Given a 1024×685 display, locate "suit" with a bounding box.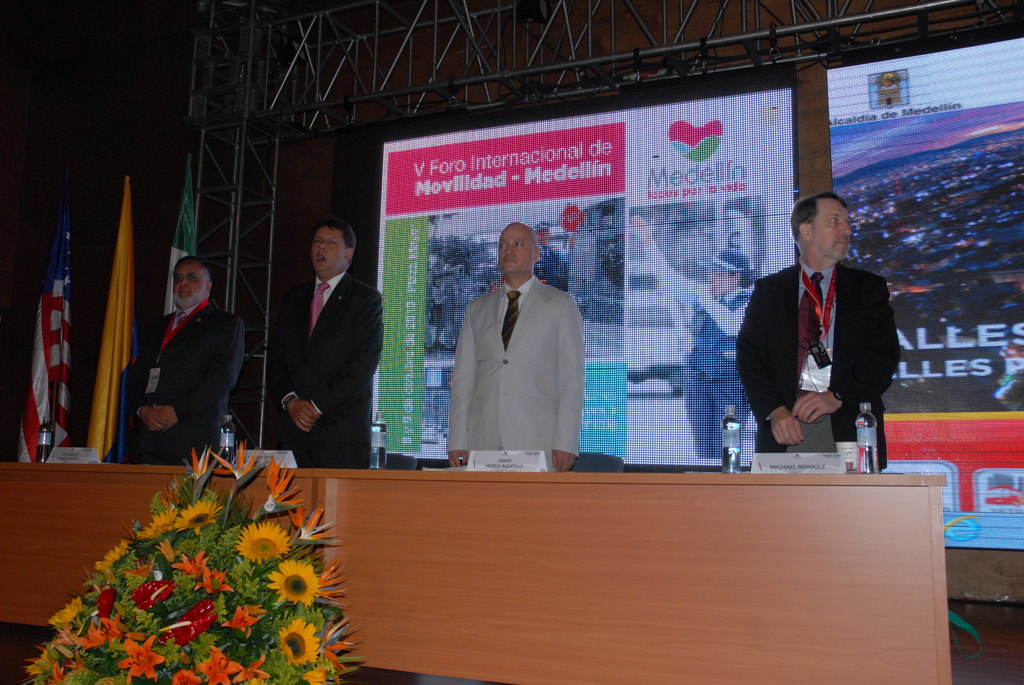
Located: pyautogui.locateOnScreen(276, 272, 388, 467).
